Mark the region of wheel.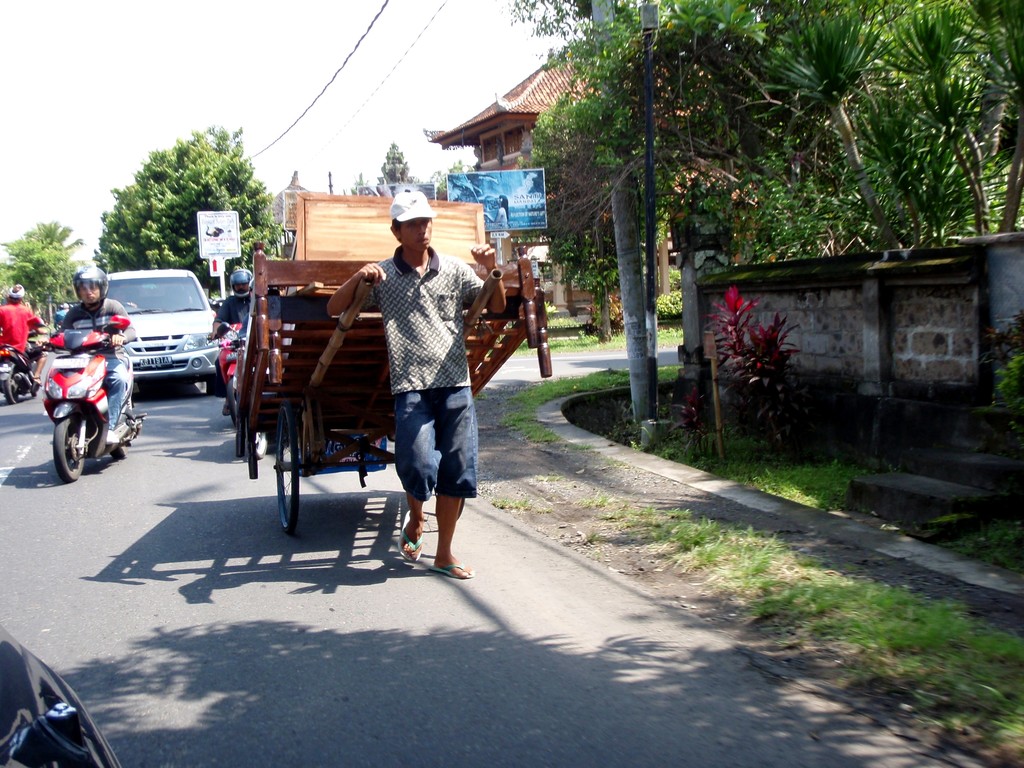
Region: l=52, t=415, r=86, b=479.
